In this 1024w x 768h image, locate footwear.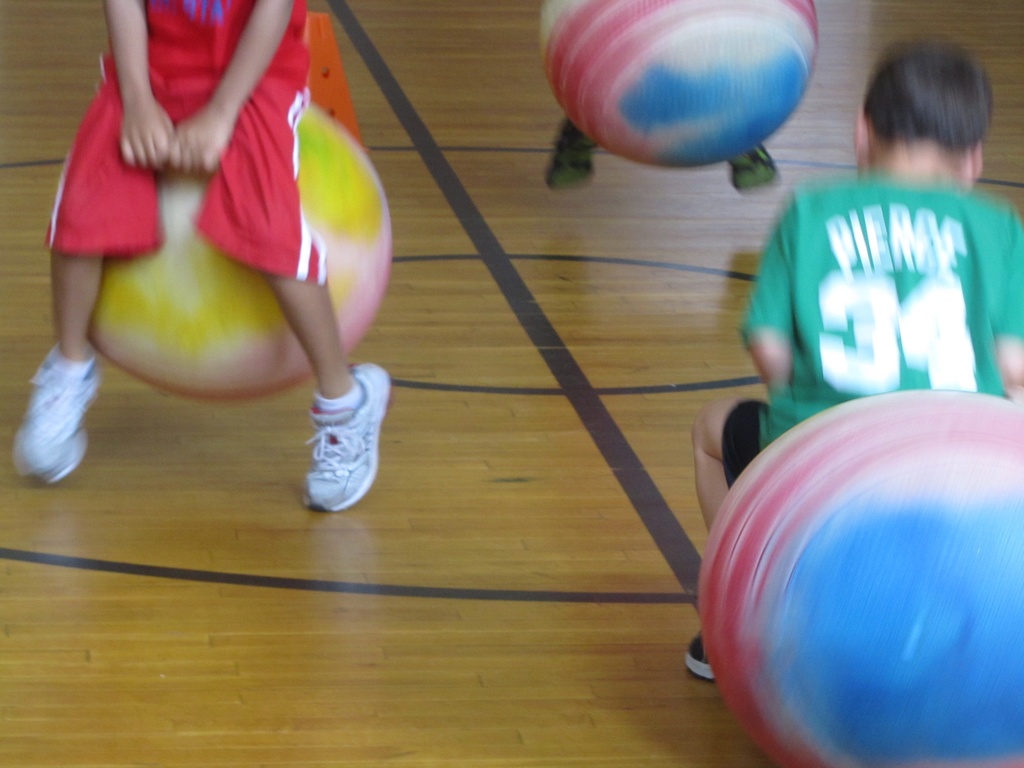
Bounding box: bbox=[728, 140, 780, 191].
